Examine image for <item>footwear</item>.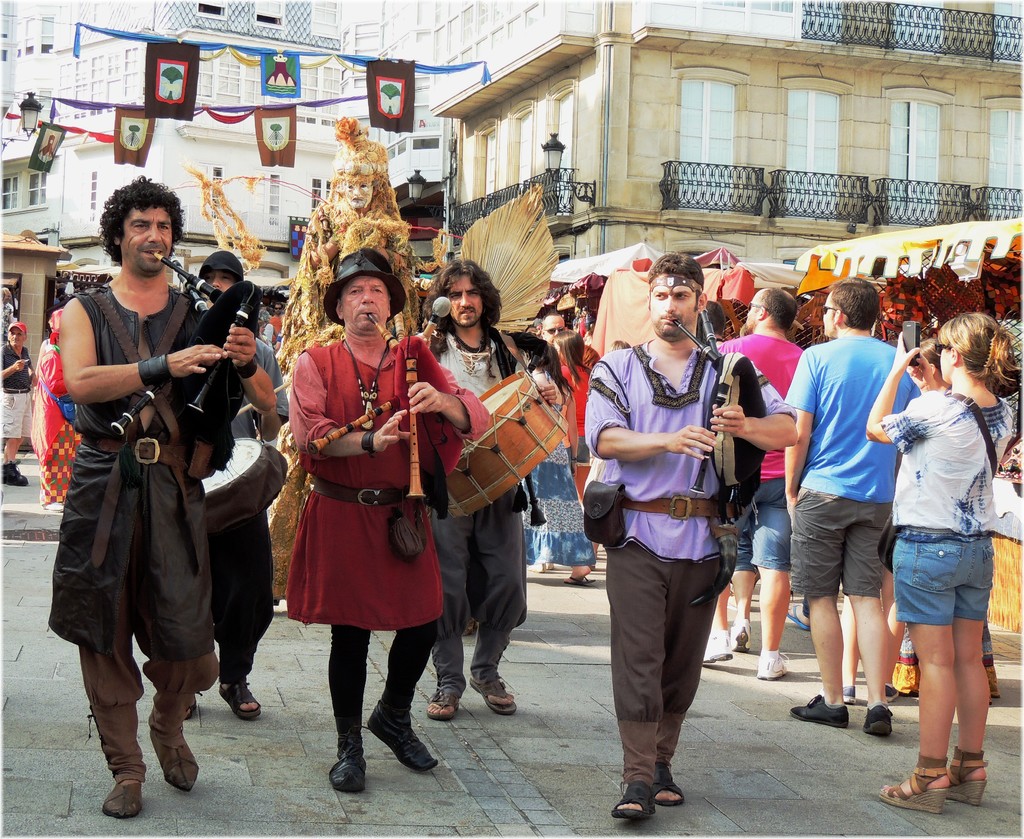
Examination result: (732, 618, 751, 650).
